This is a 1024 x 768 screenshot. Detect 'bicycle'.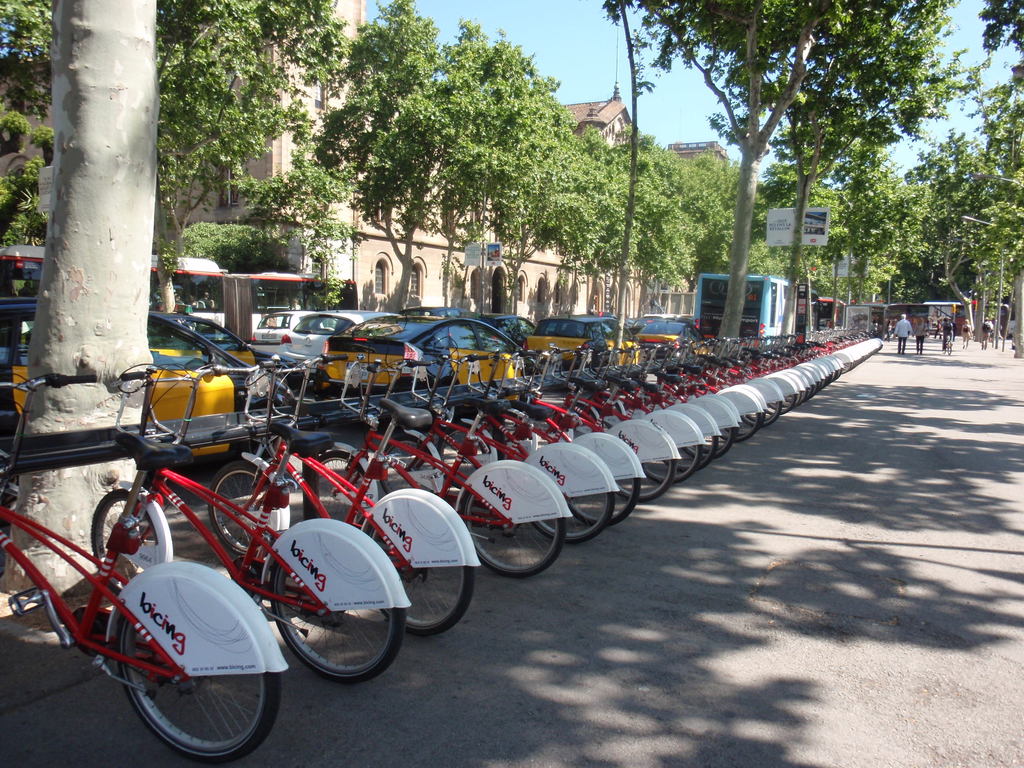
x1=942 y1=337 x2=950 y2=351.
